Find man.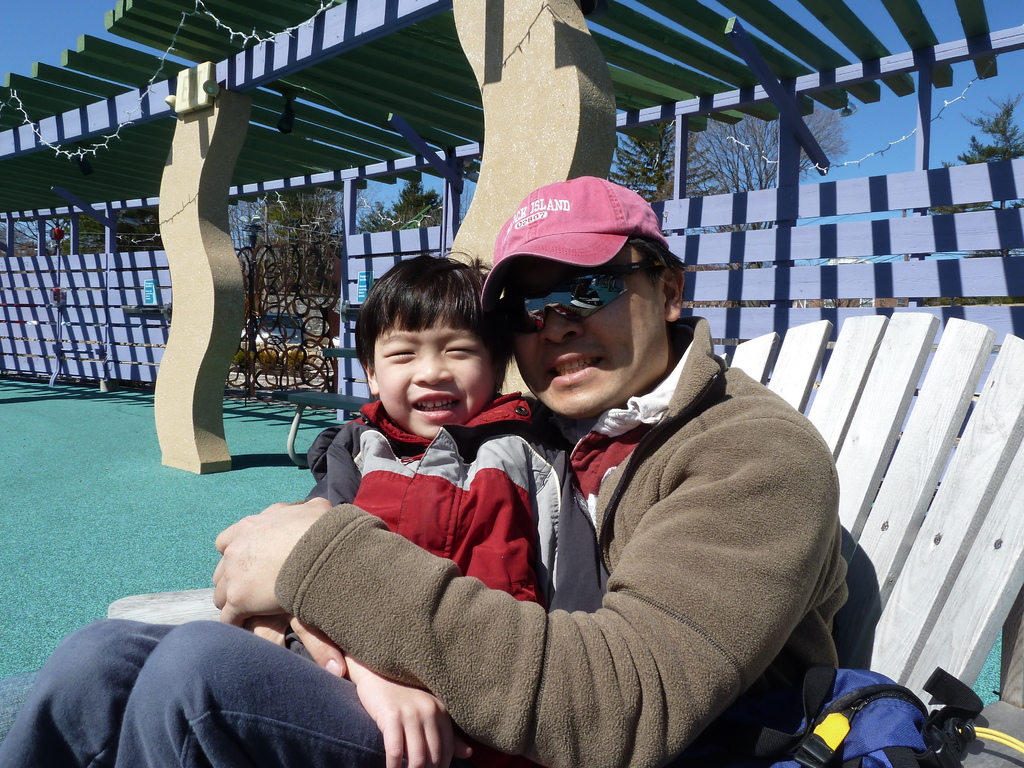
0:180:847:767.
